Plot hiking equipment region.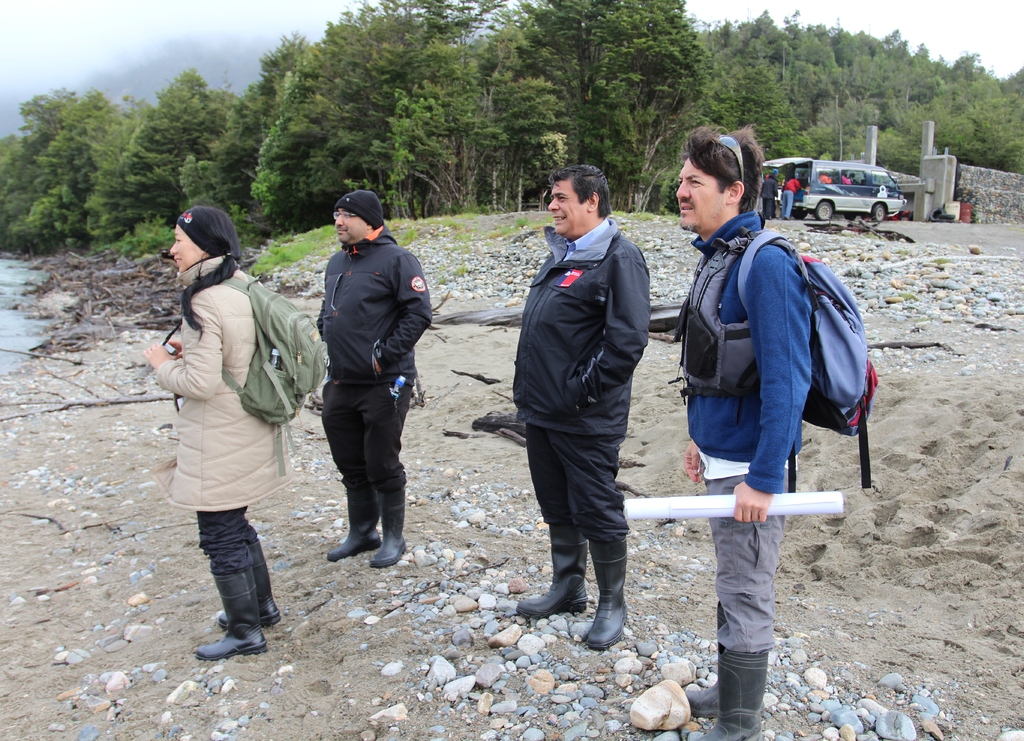
Plotted at [x1=191, y1=272, x2=327, y2=475].
